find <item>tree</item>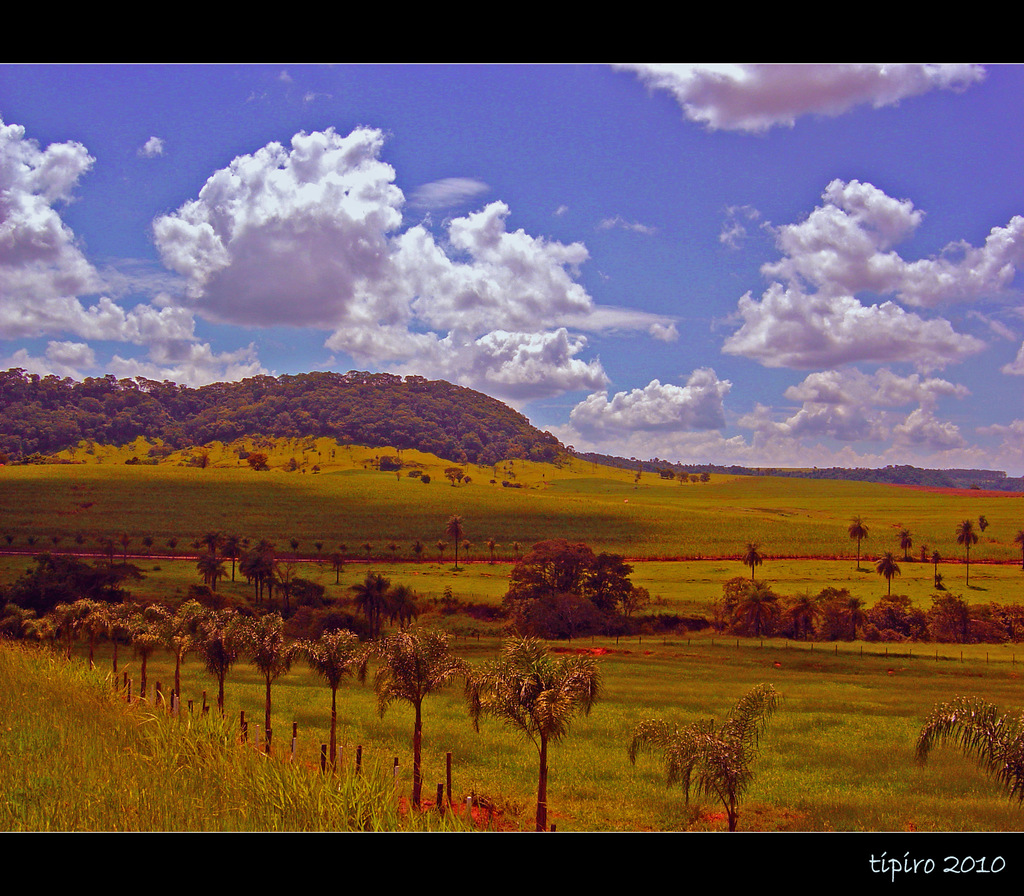
{"left": 468, "top": 630, "right": 596, "bottom": 830}
